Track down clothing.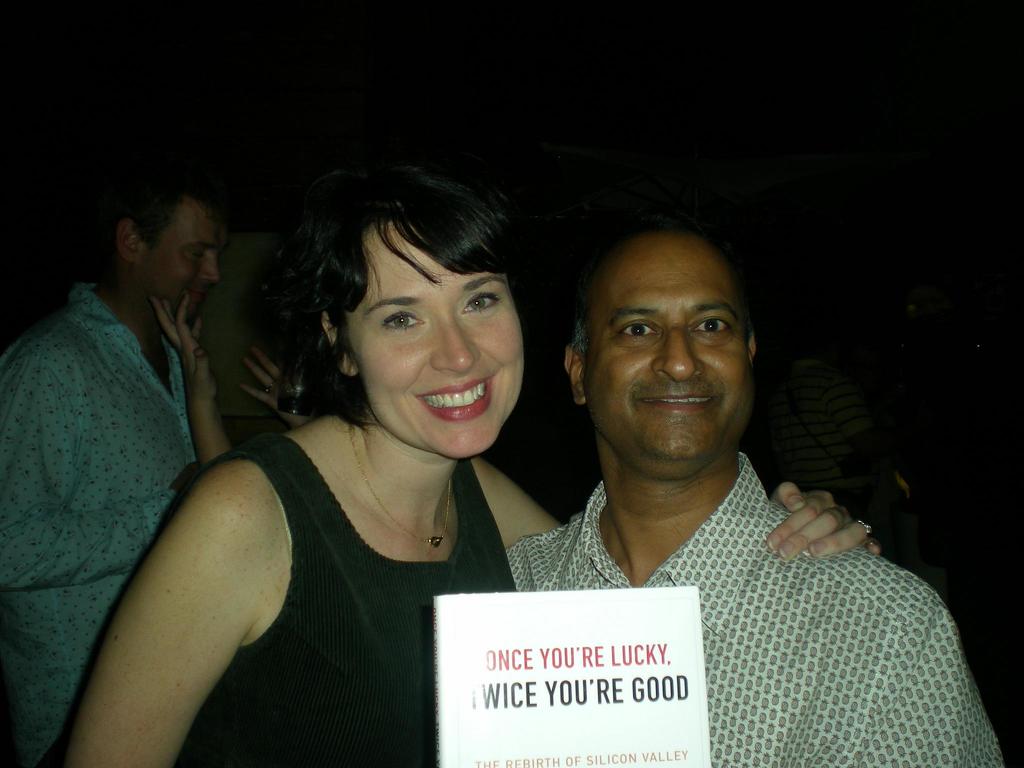
Tracked to region(0, 276, 196, 767).
